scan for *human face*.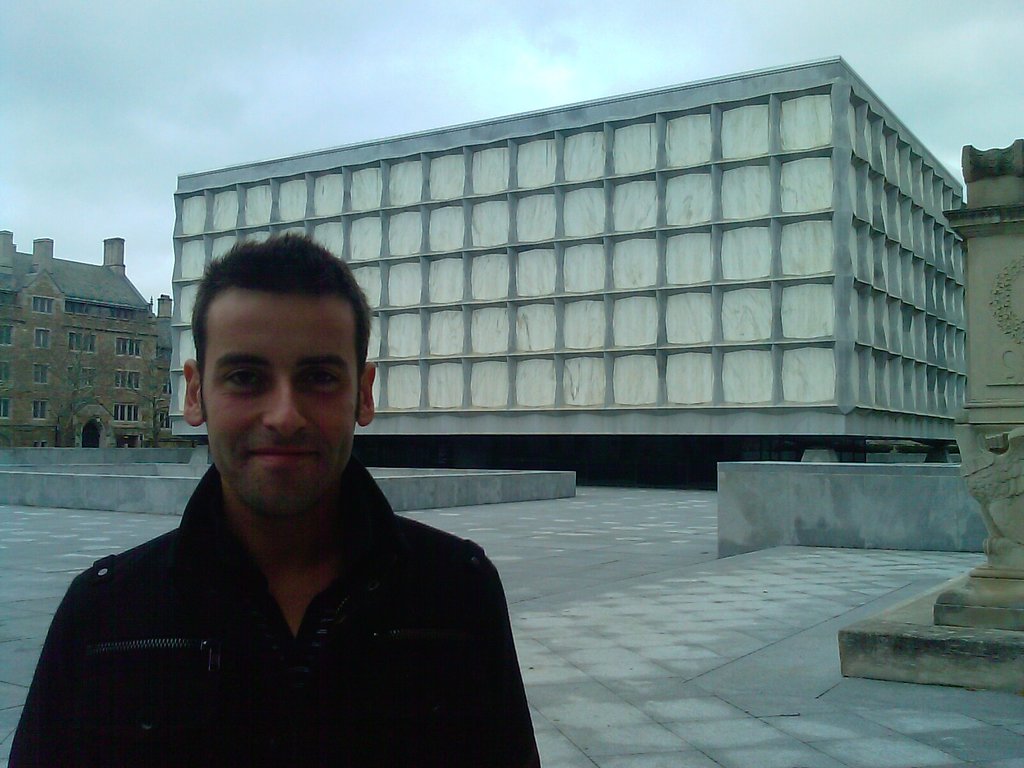
Scan result: bbox=[202, 286, 360, 524].
